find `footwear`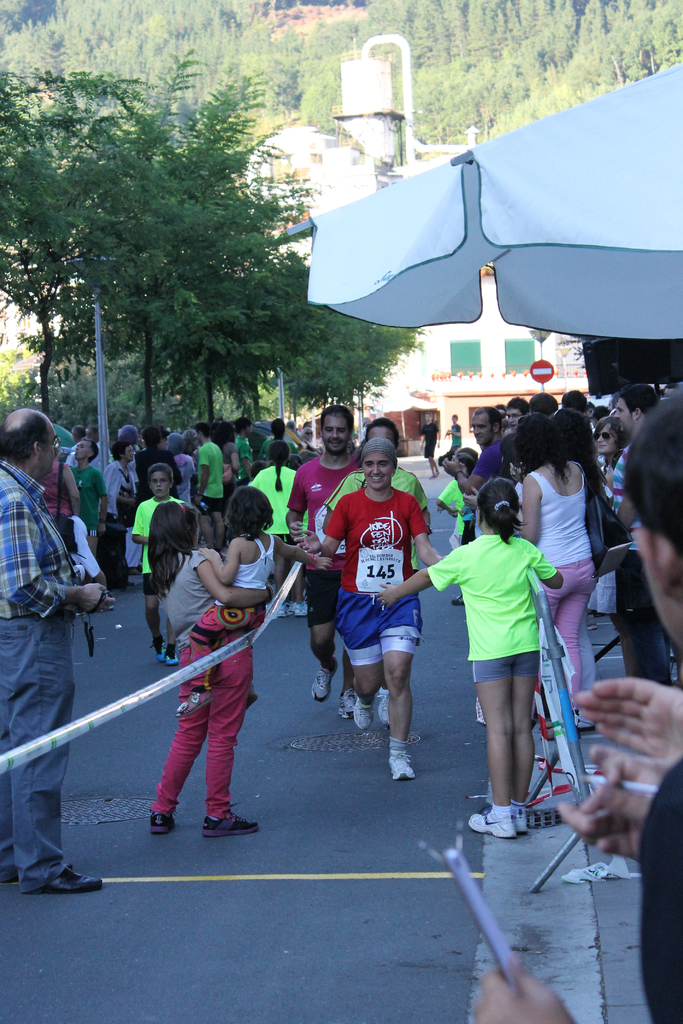
(465,801,516,838)
